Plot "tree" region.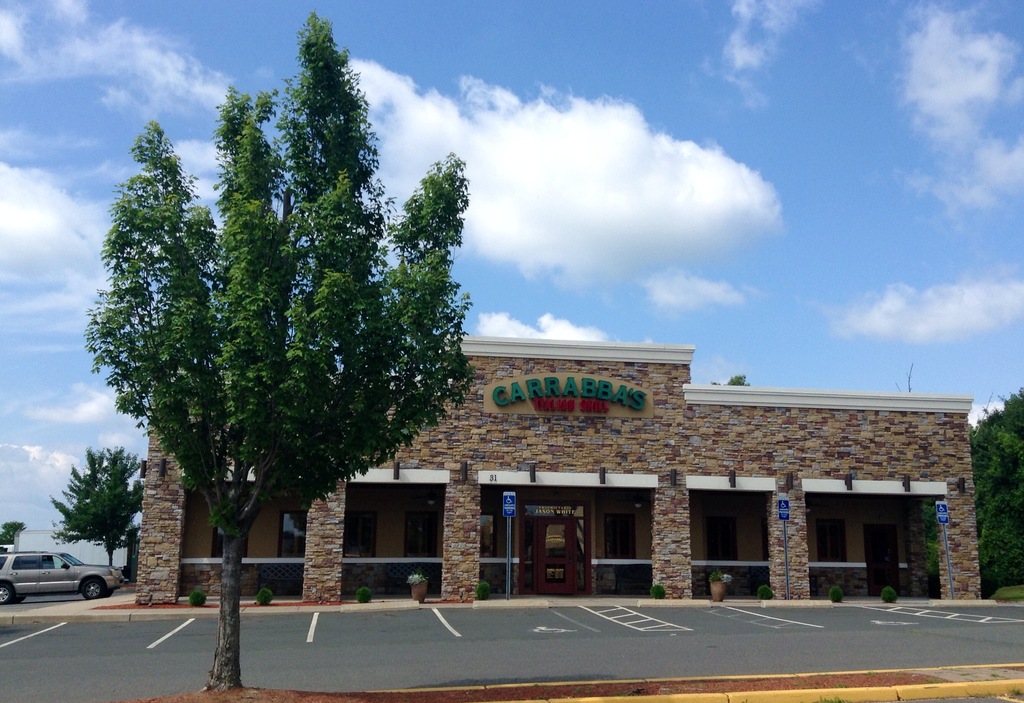
Plotted at (47, 438, 152, 582).
